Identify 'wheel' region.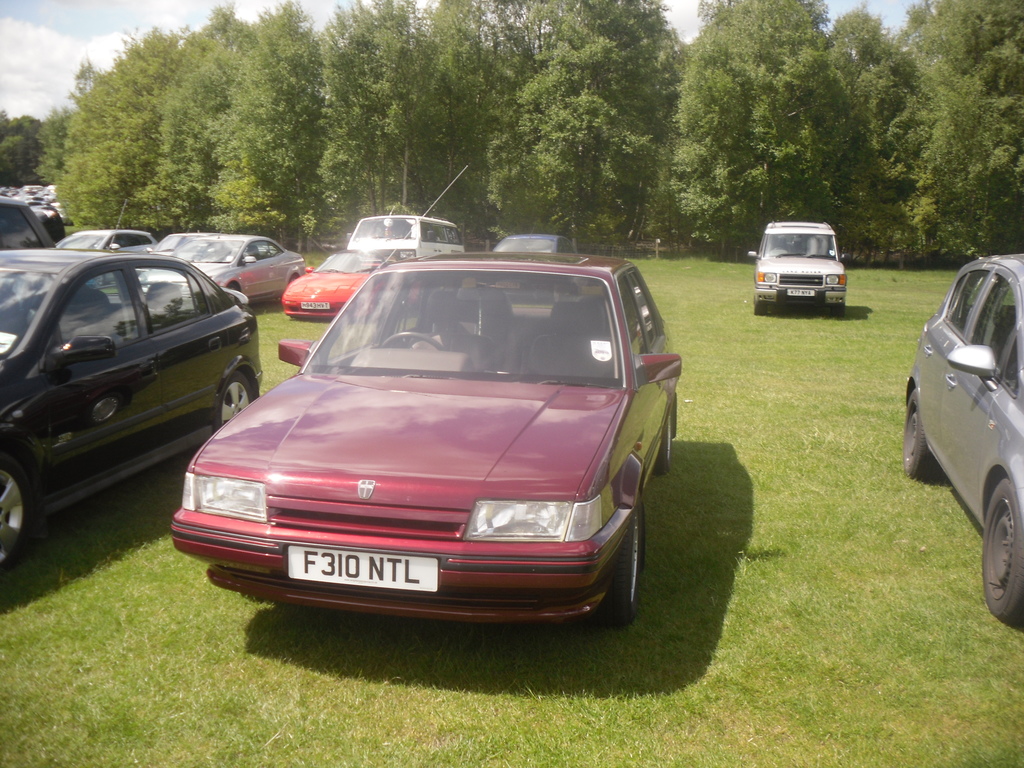
Region: 977:481:1023:625.
